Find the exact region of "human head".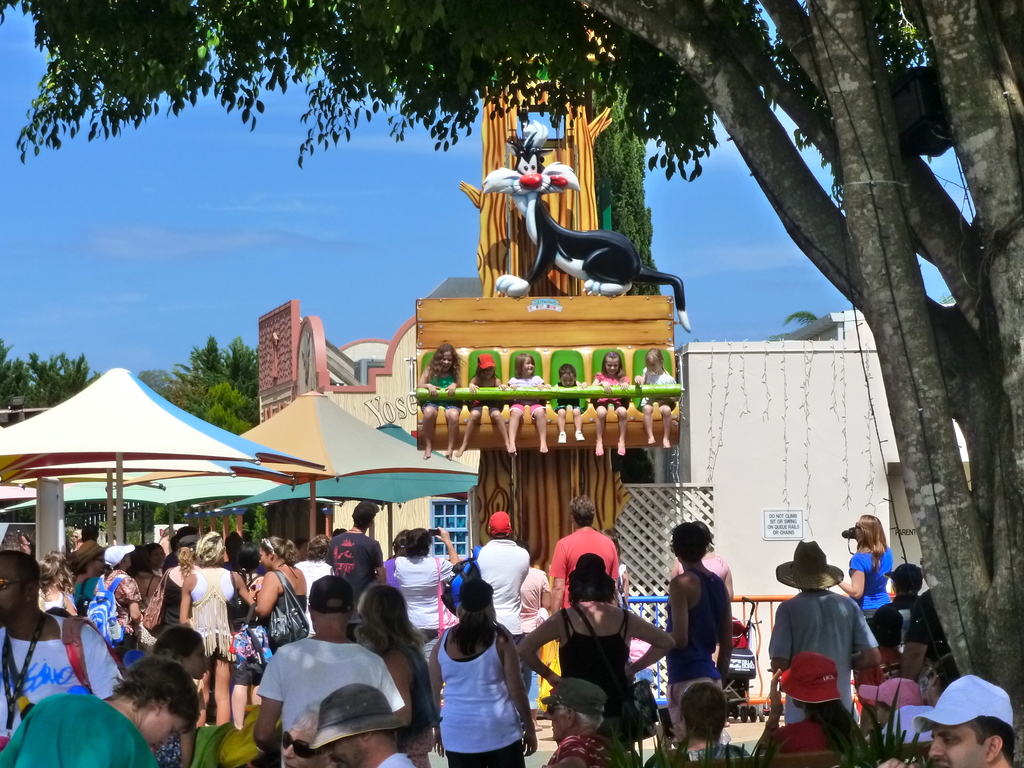
Exact region: 541 676 605 742.
